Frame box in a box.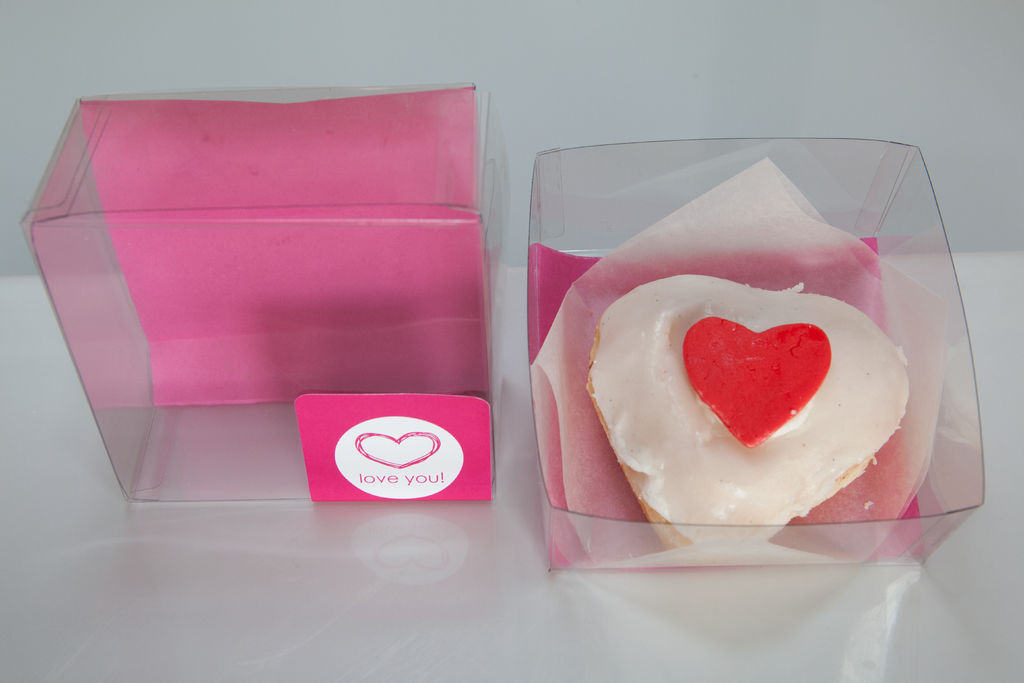
crop(527, 138, 985, 572).
